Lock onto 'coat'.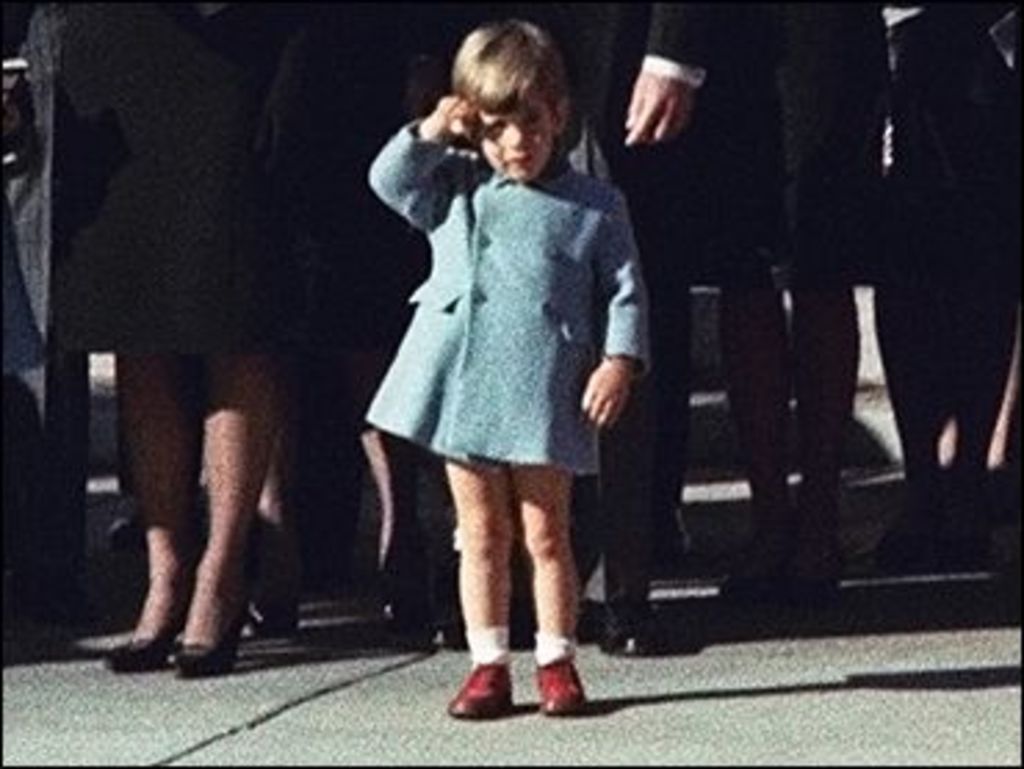
Locked: <region>371, 138, 637, 495</region>.
